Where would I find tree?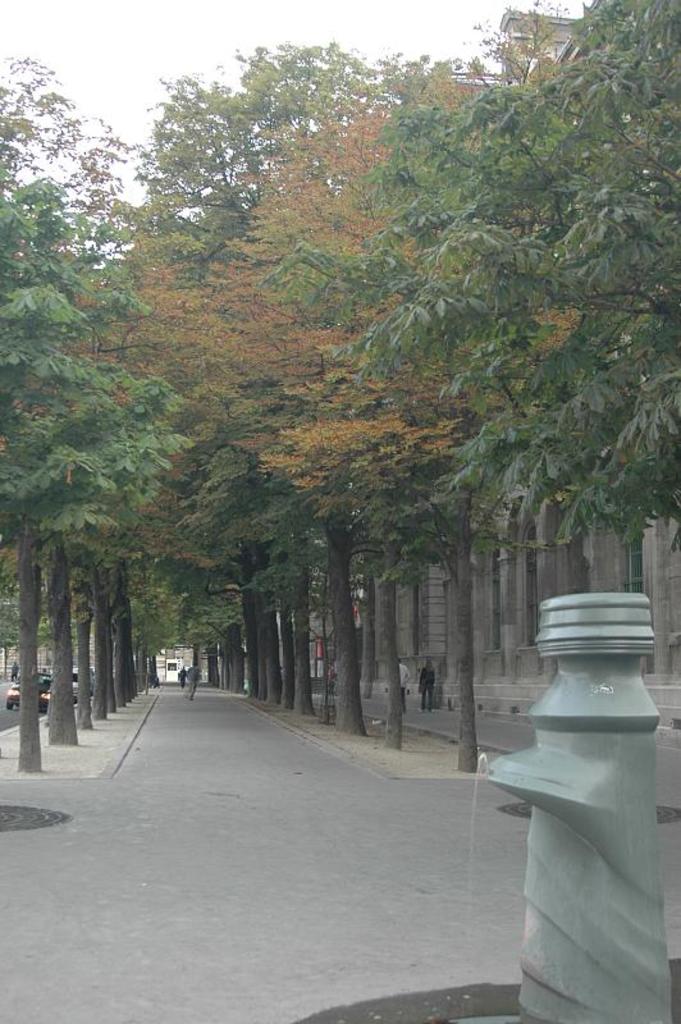
At {"left": 19, "top": 146, "right": 223, "bottom": 719}.
